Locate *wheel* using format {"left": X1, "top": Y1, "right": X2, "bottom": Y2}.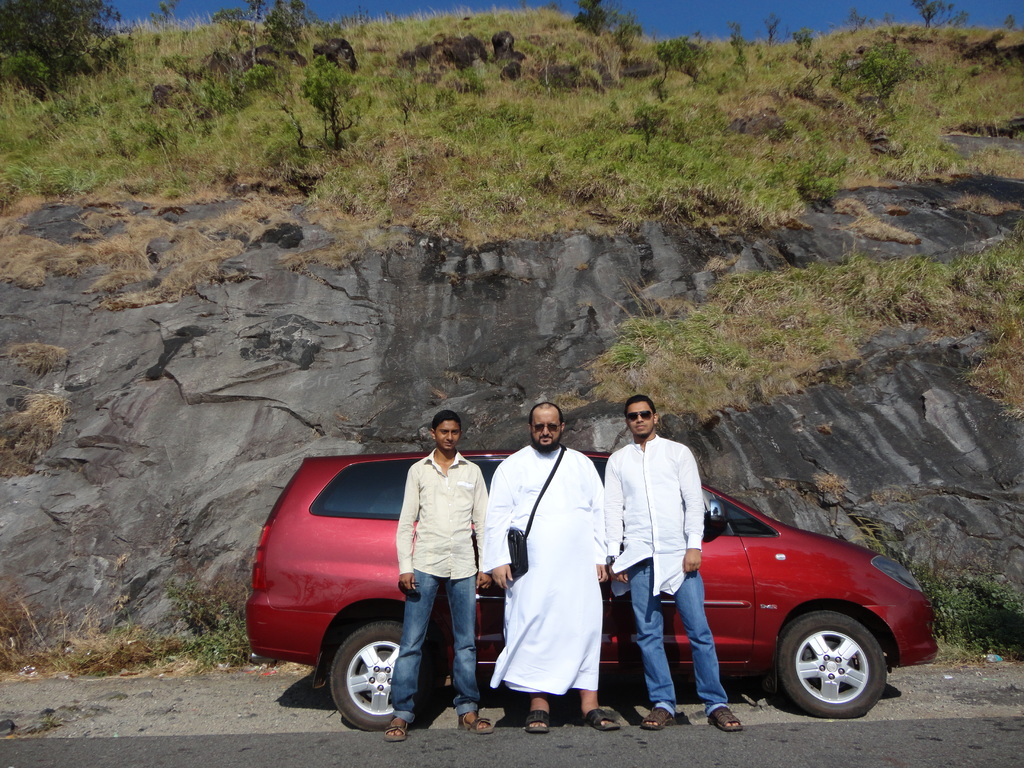
{"left": 779, "top": 619, "right": 888, "bottom": 717}.
